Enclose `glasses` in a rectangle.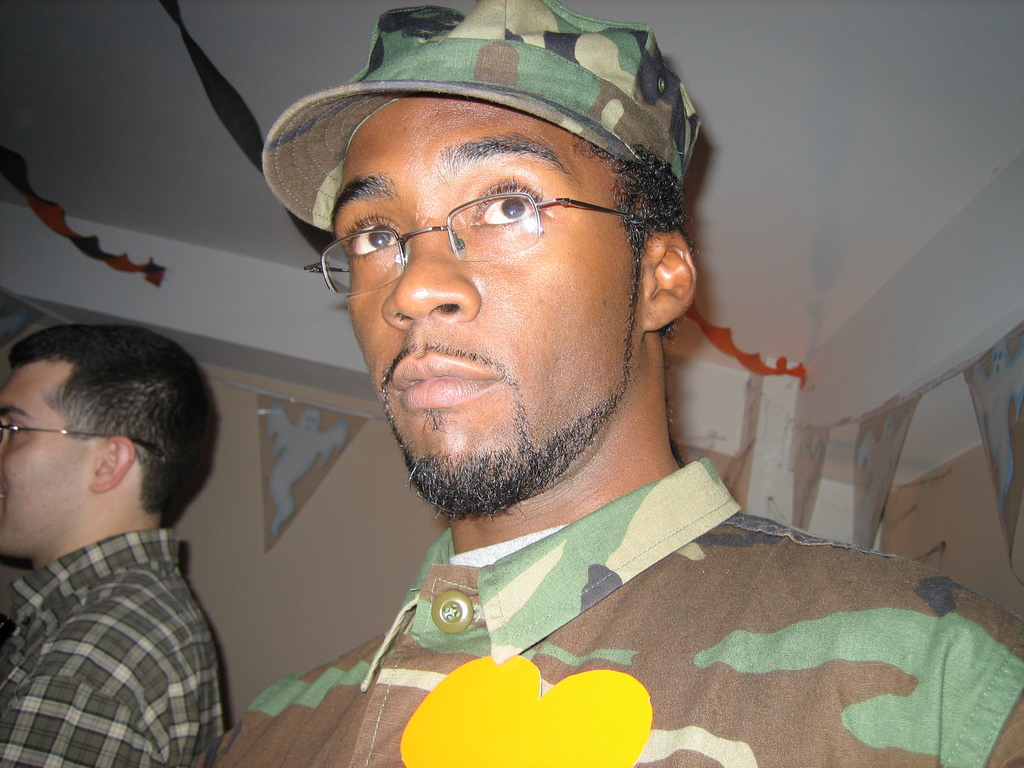
locate(296, 189, 632, 304).
